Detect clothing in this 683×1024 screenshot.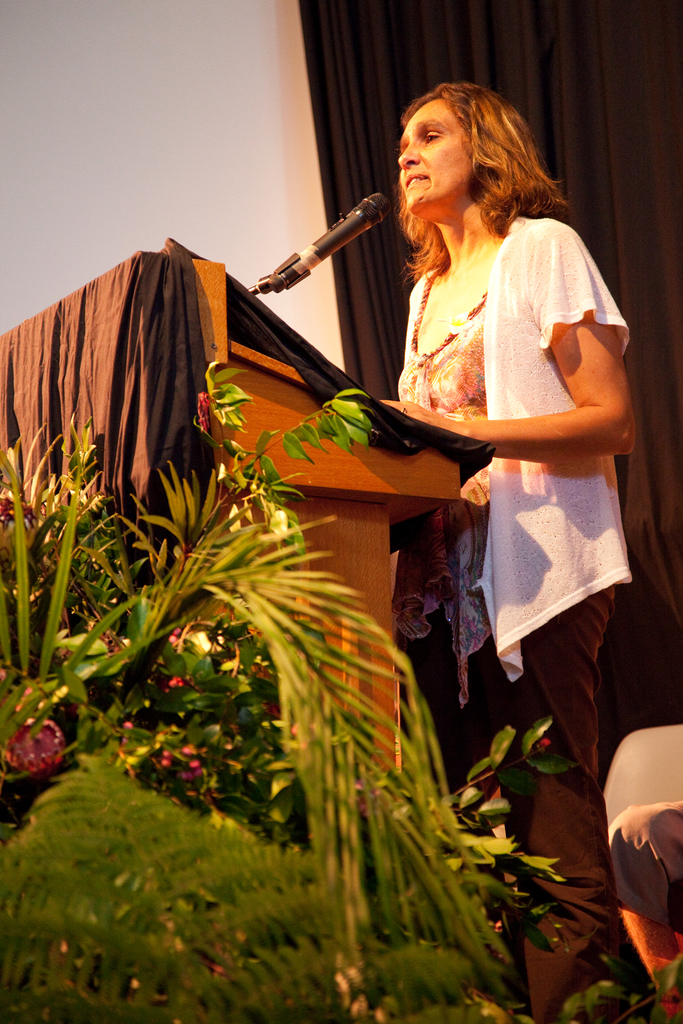
Detection: x1=397, y1=202, x2=632, y2=1018.
